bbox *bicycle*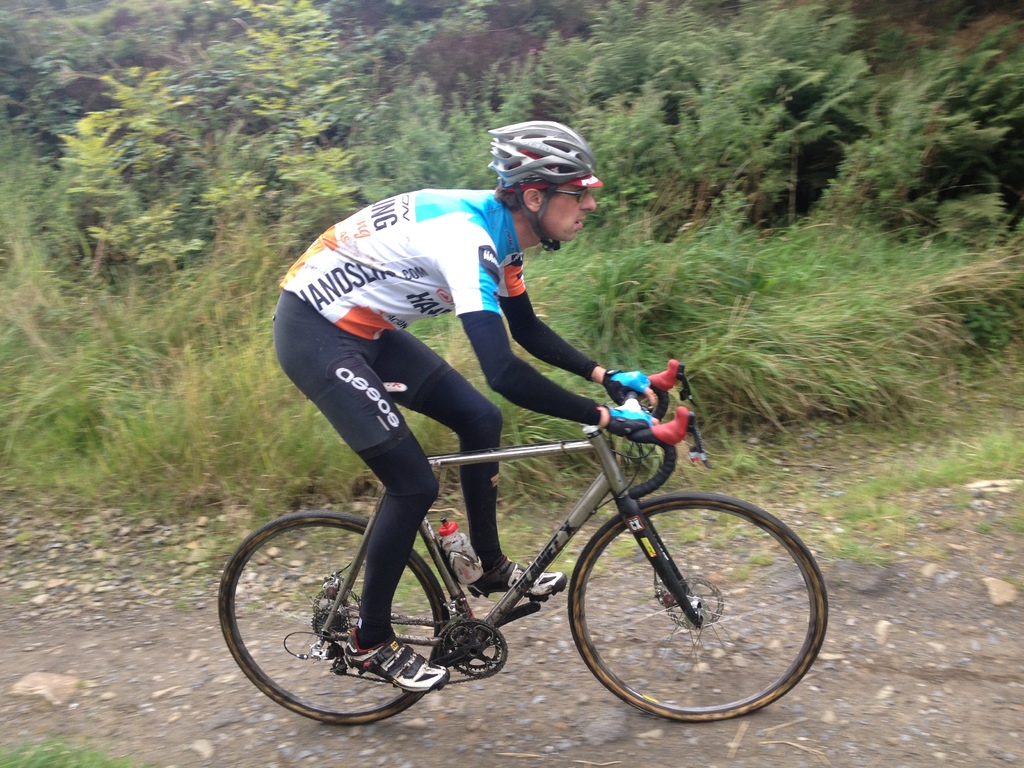
x1=218, y1=362, x2=827, y2=726
